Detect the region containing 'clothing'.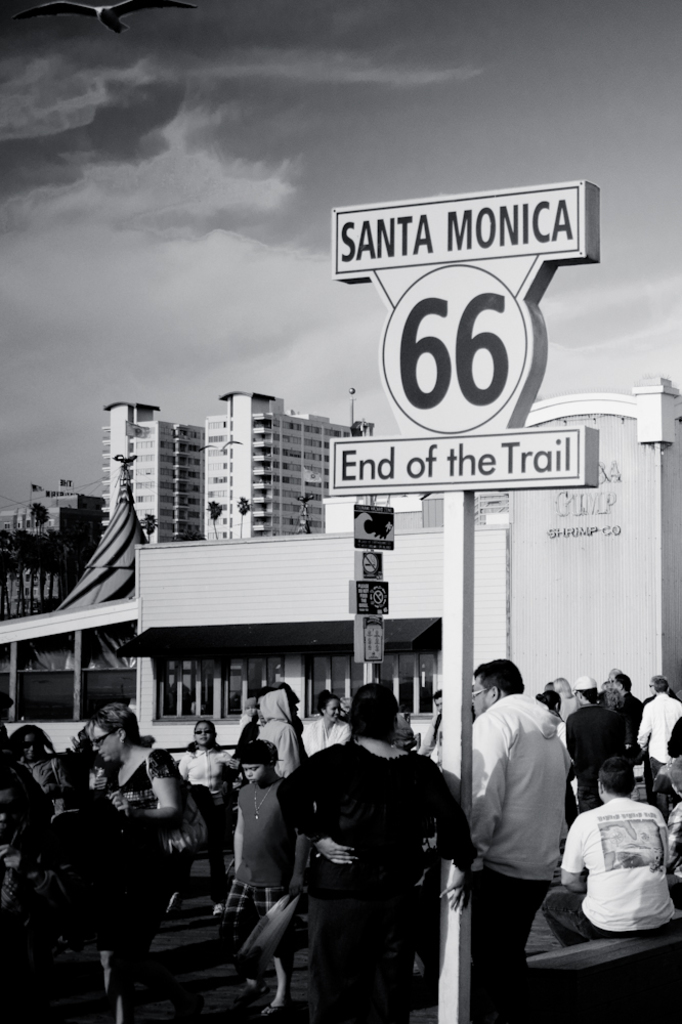
[93,741,178,844].
